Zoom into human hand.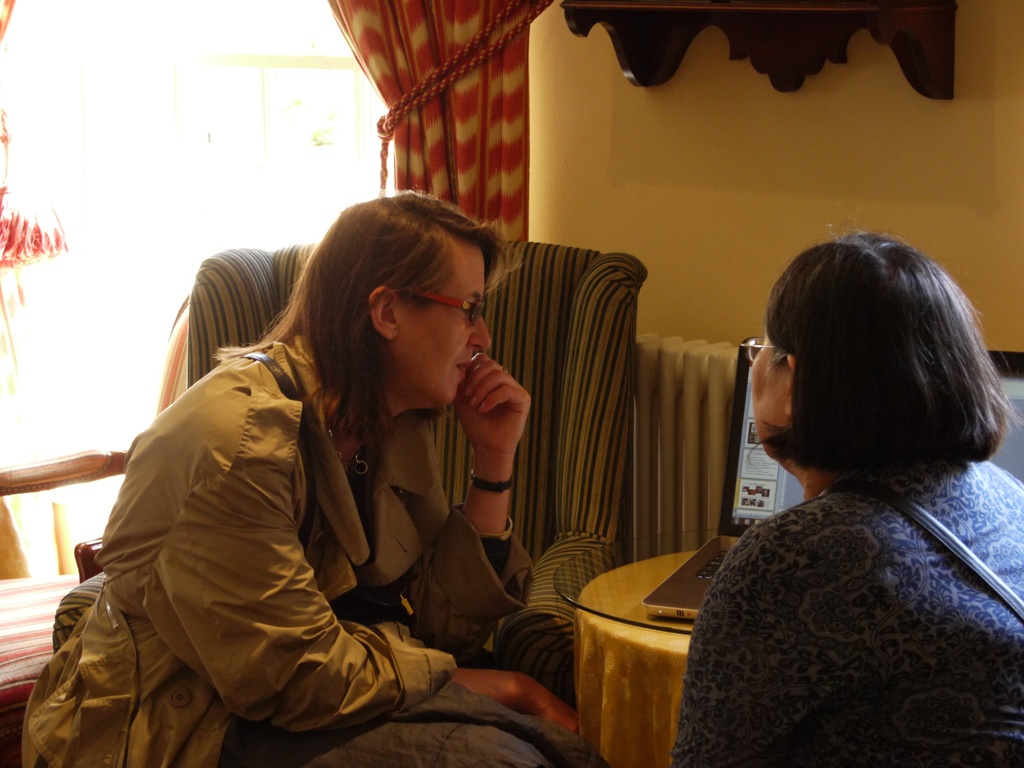
Zoom target: box=[458, 362, 532, 482].
